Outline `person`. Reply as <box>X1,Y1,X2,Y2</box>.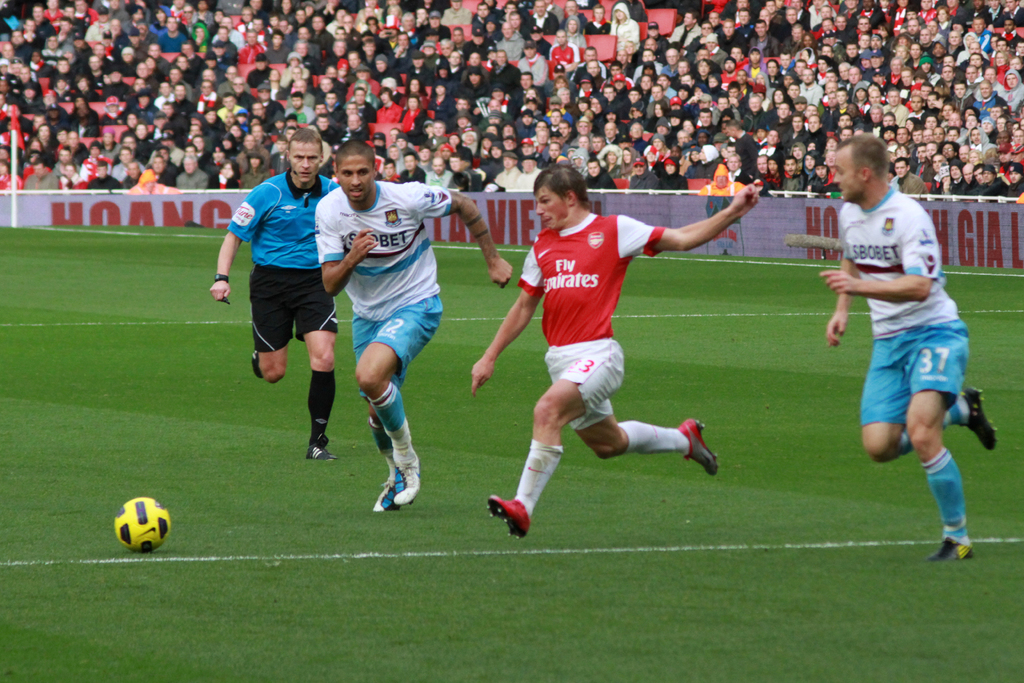
<box>817,129,1001,557</box>.
